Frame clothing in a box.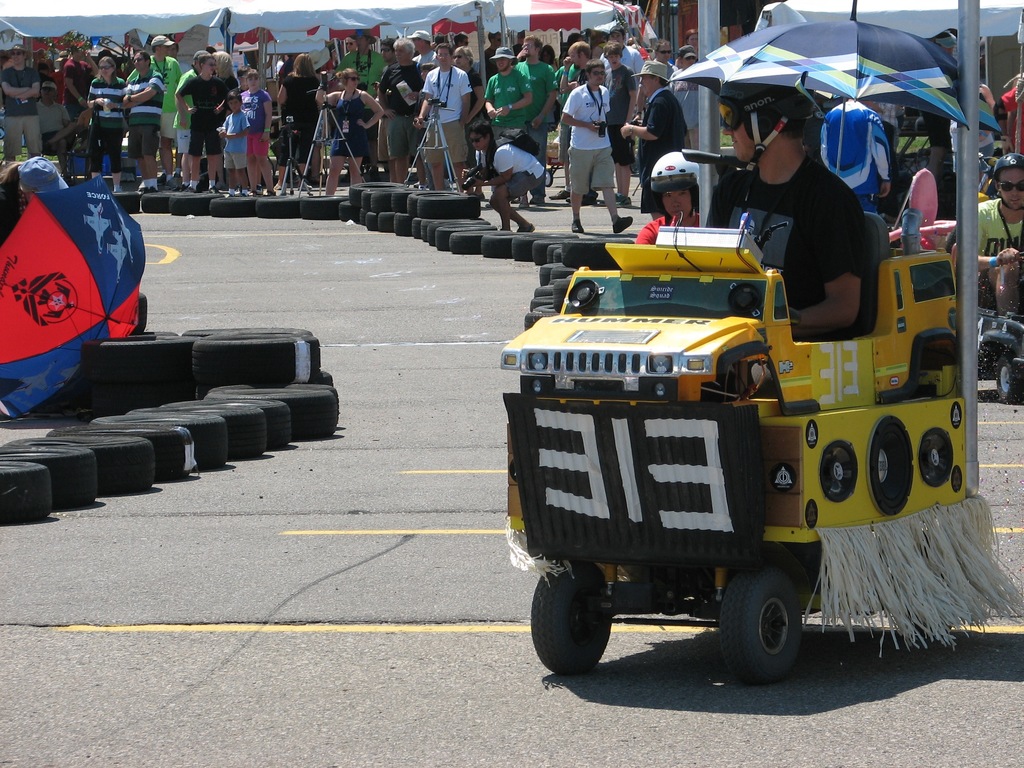
[left=486, top=66, right=531, bottom=148].
